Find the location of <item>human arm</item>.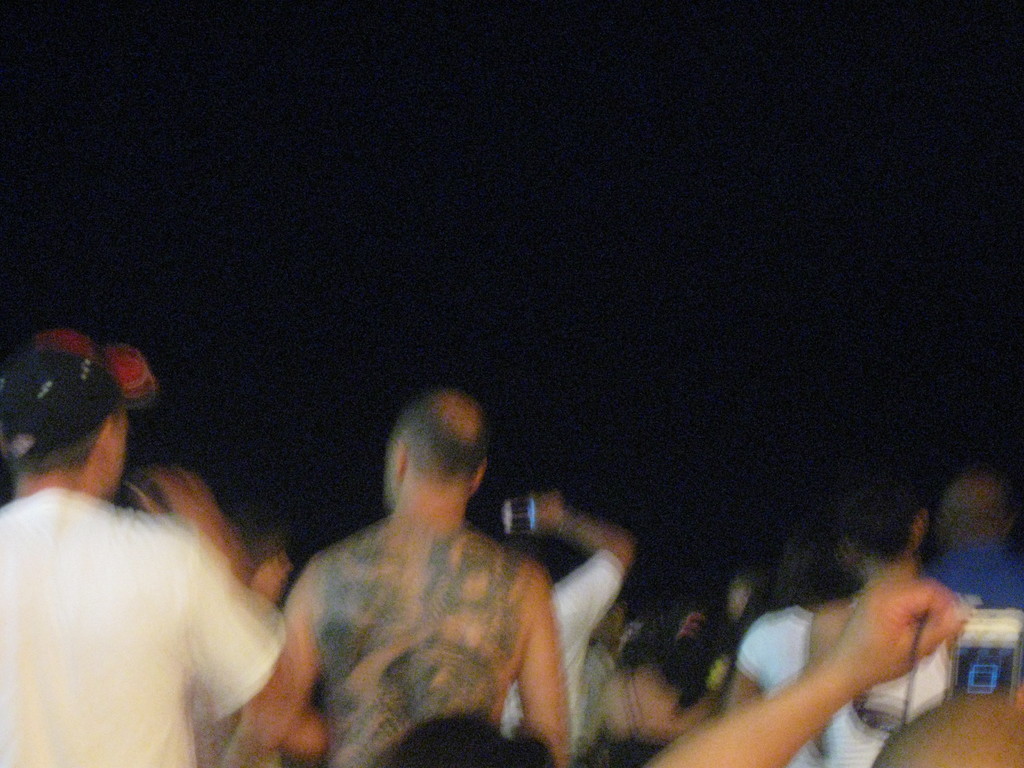
Location: <box>152,461,303,733</box>.
